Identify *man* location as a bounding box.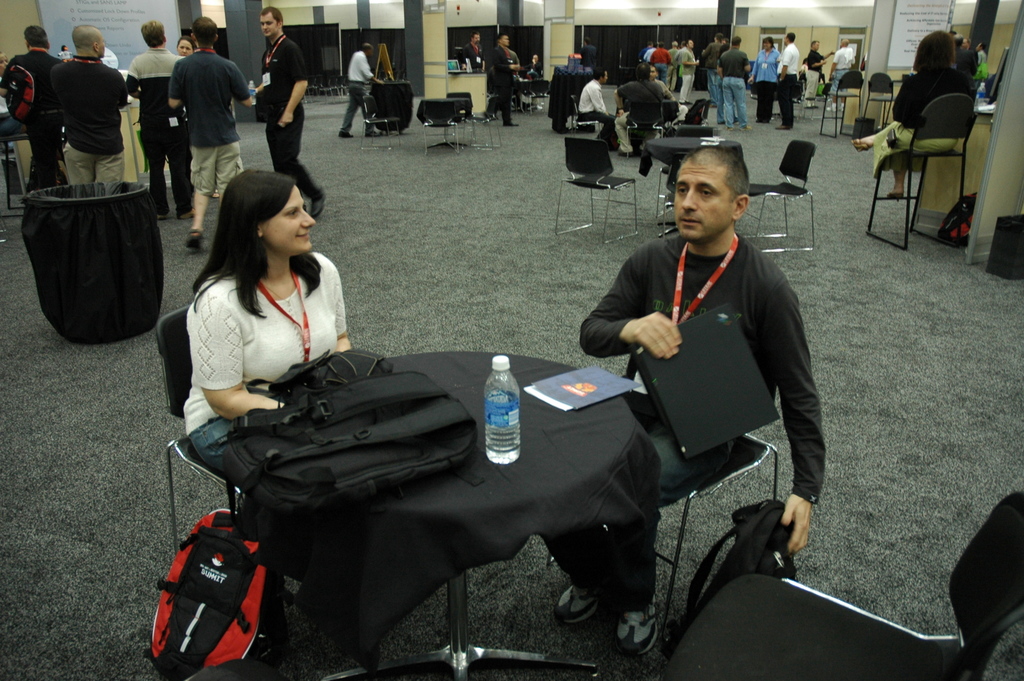
<box>751,35,784,125</box>.
